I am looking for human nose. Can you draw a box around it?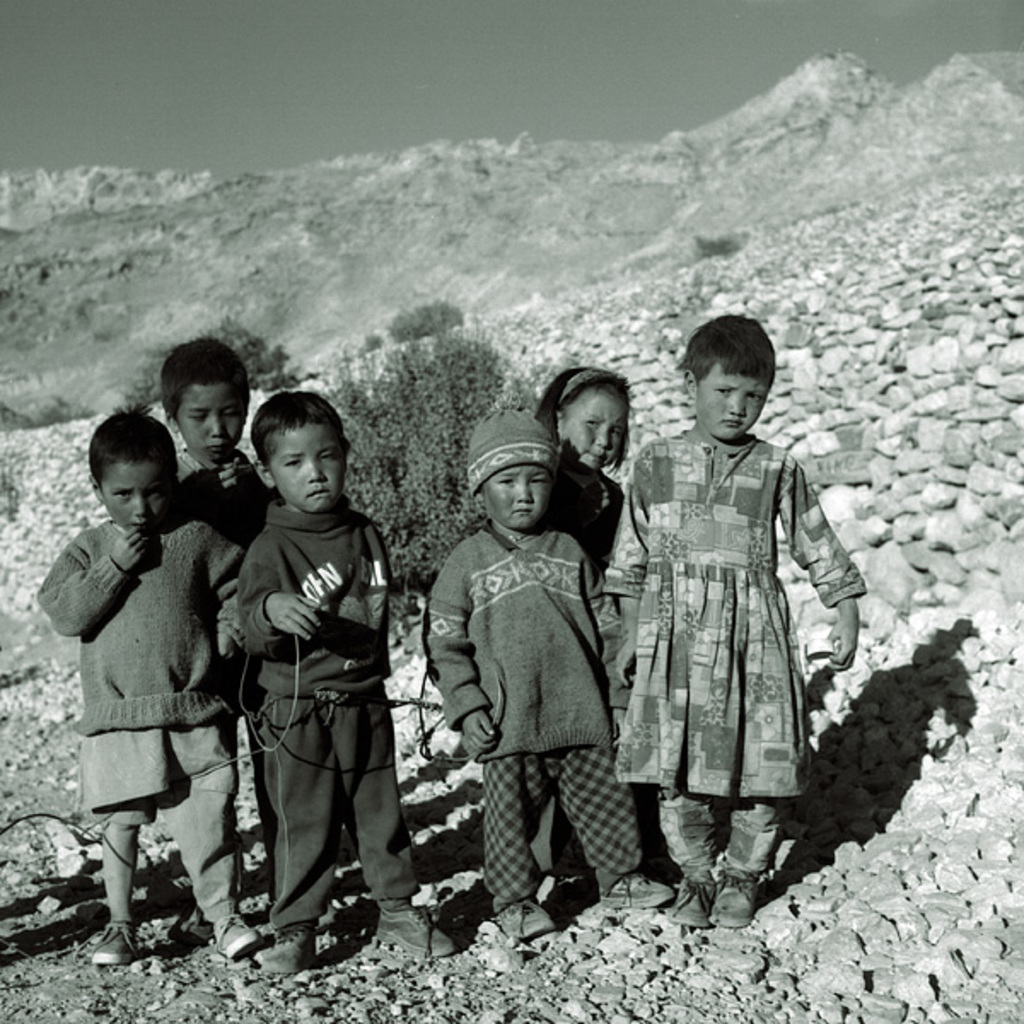
Sure, the bounding box is 515 481 531 502.
